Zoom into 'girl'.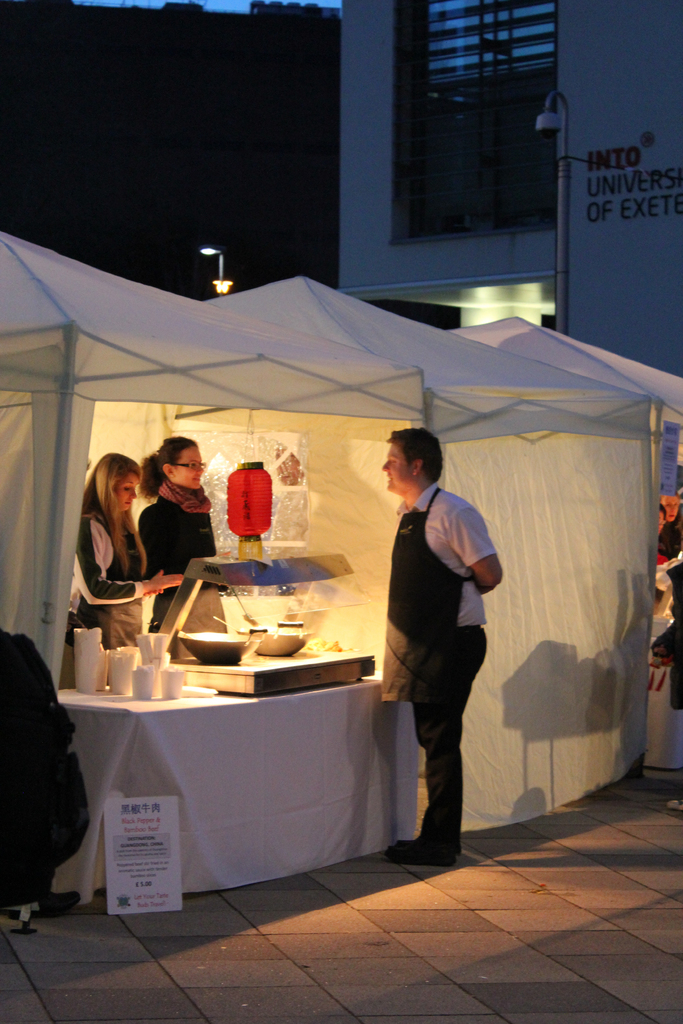
Zoom target: 140, 433, 215, 631.
